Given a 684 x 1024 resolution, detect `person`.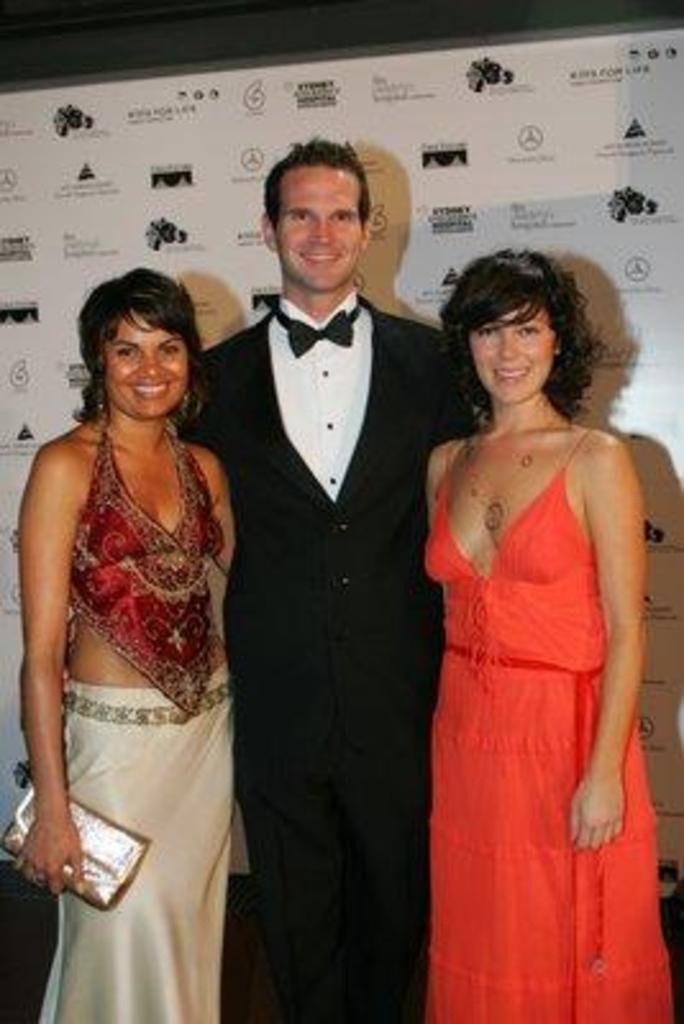
bbox(23, 264, 241, 1021).
